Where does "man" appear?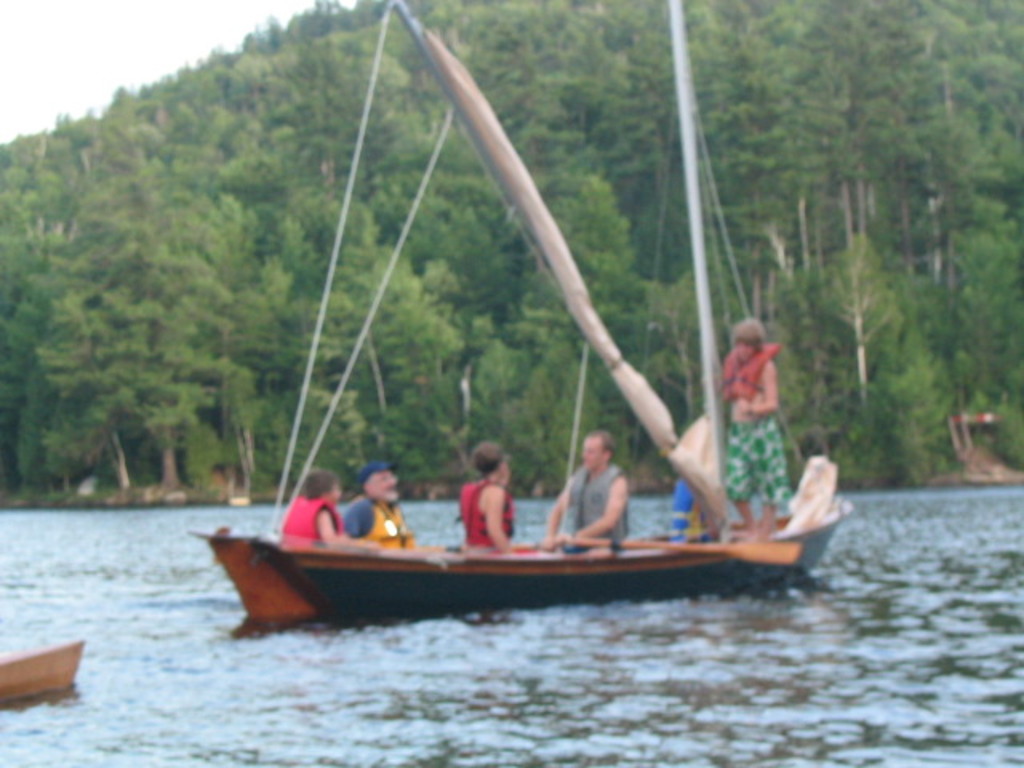
Appears at (347, 461, 437, 555).
